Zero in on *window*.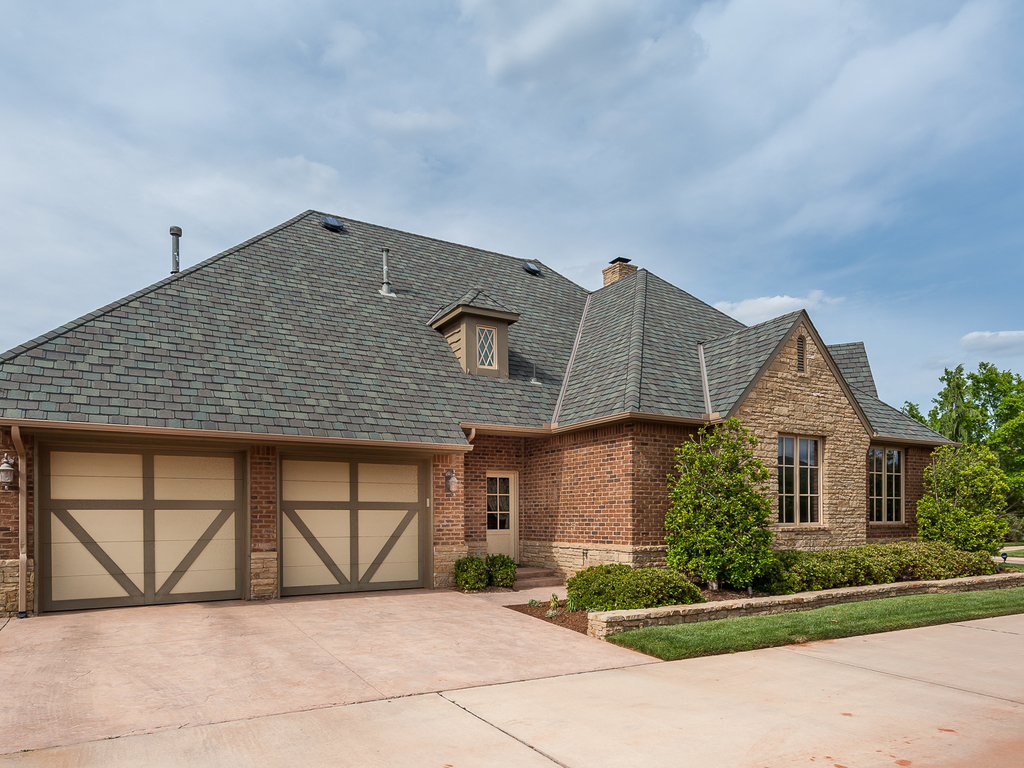
Zeroed in: {"left": 771, "top": 421, "right": 849, "bottom": 541}.
